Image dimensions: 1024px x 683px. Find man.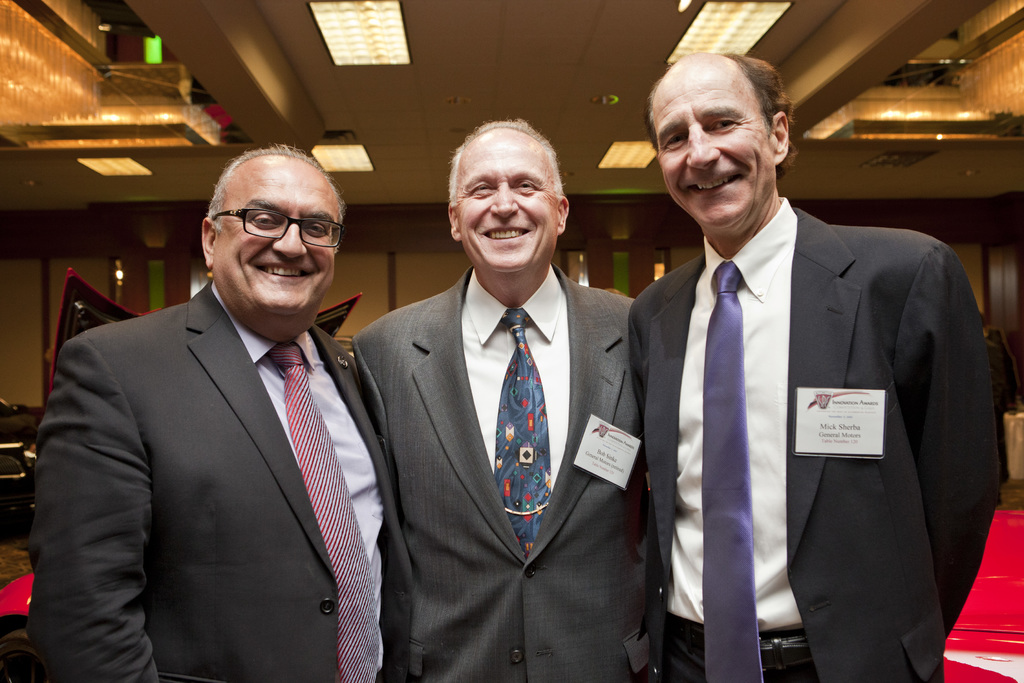
rect(351, 119, 641, 682).
